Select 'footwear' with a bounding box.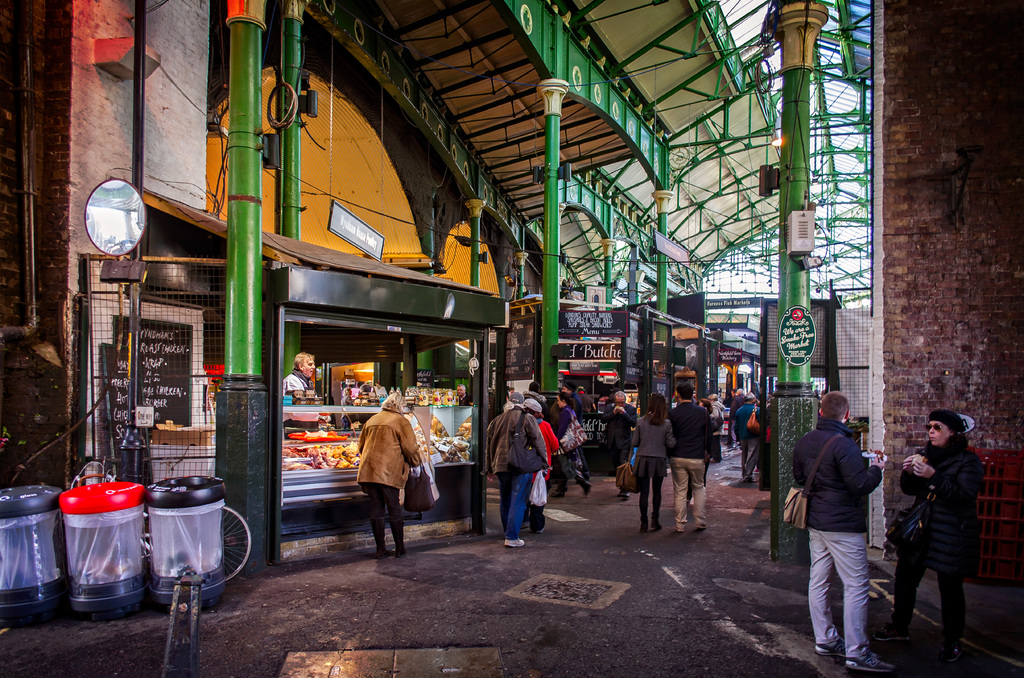
[x1=378, y1=549, x2=388, y2=561].
